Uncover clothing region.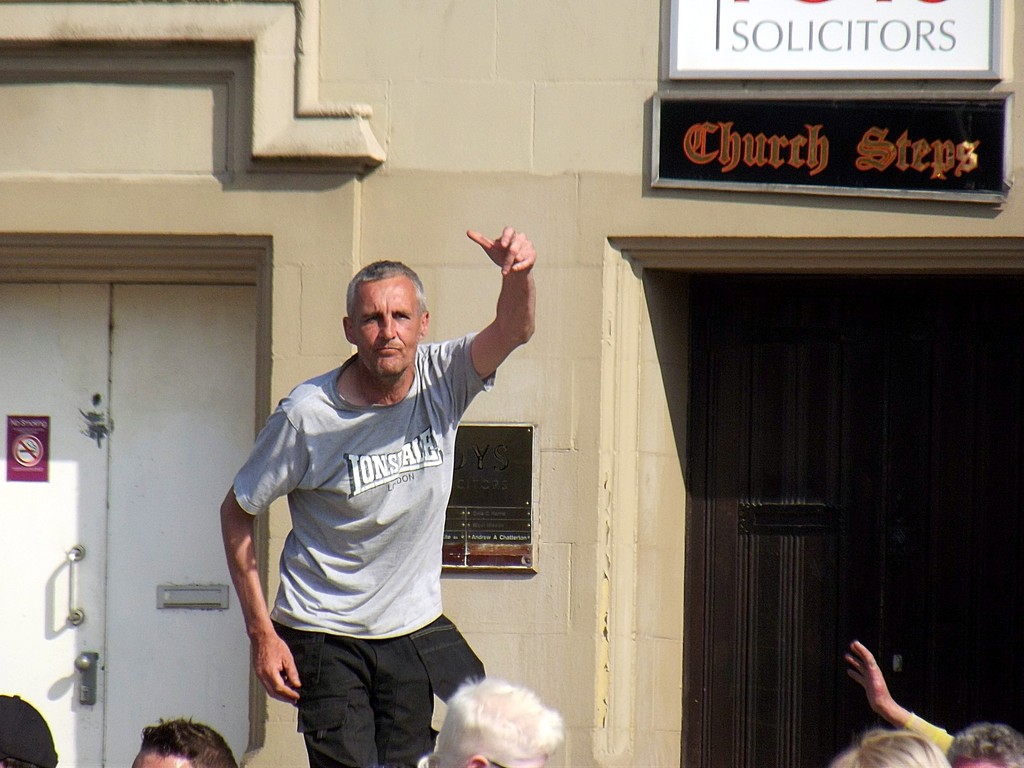
Uncovered: 900/710/966/767.
